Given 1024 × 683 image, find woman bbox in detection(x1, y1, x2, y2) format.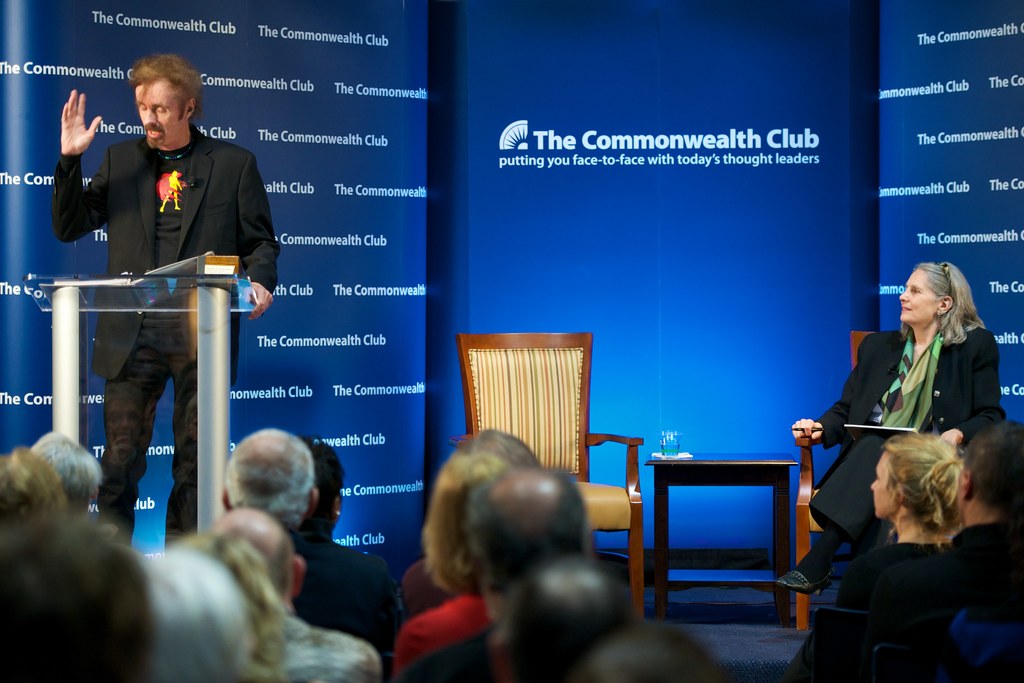
detection(782, 431, 962, 682).
